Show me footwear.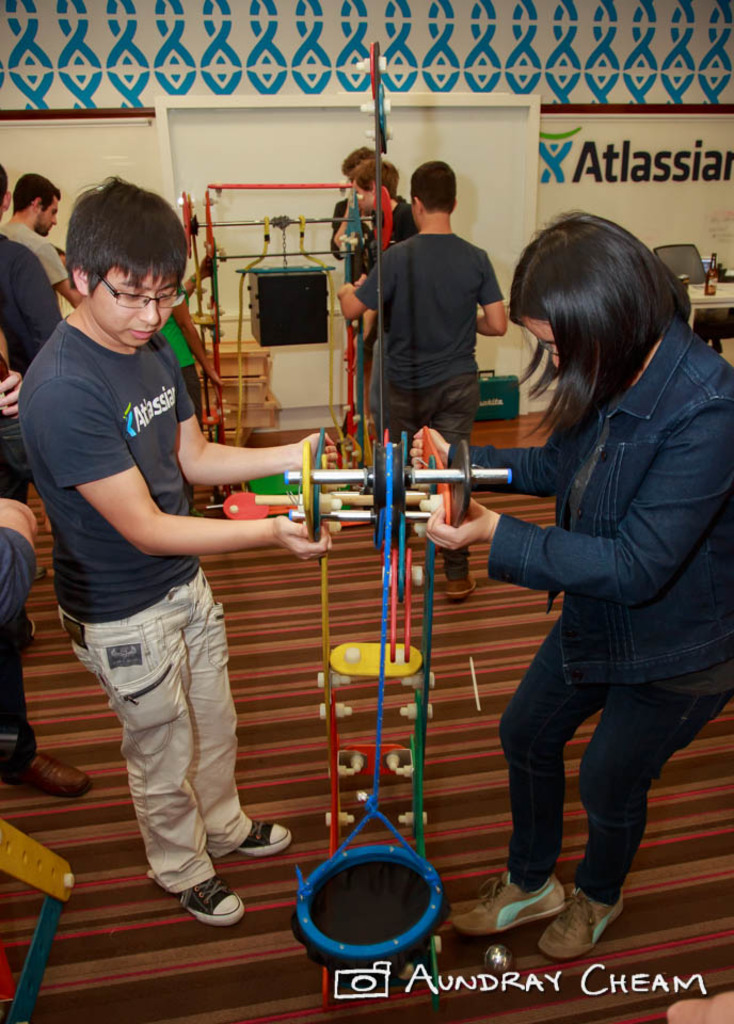
footwear is here: BBox(18, 745, 93, 800).
